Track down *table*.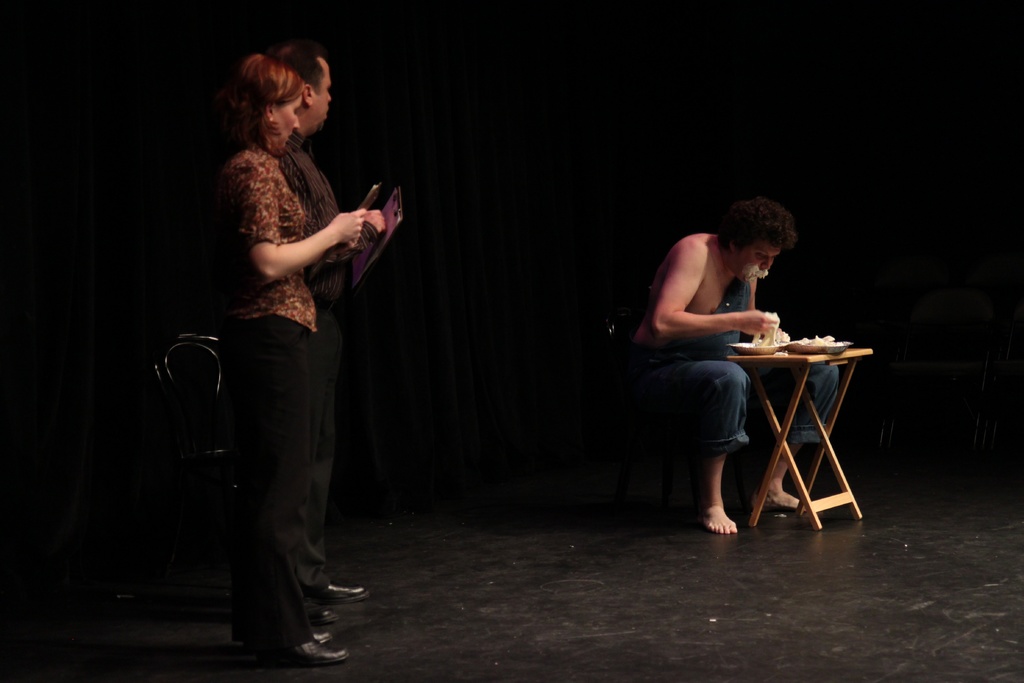
Tracked to [727,315,872,524].
